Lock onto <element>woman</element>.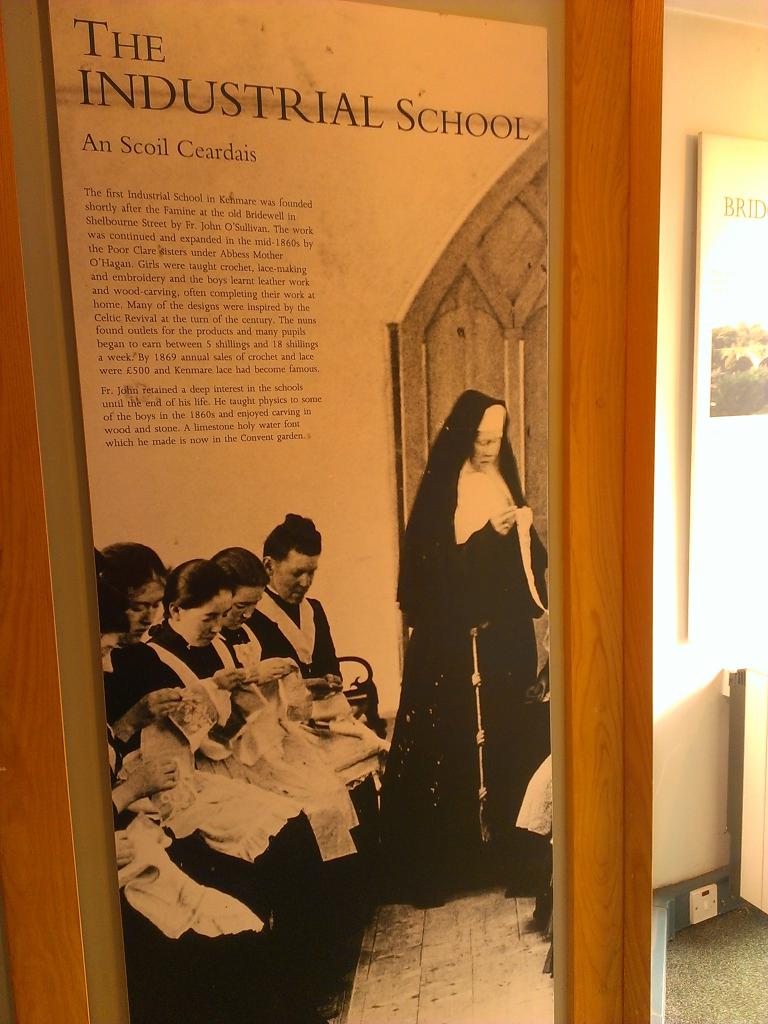
Locked: l=148, t=548, r=380, b=930.
